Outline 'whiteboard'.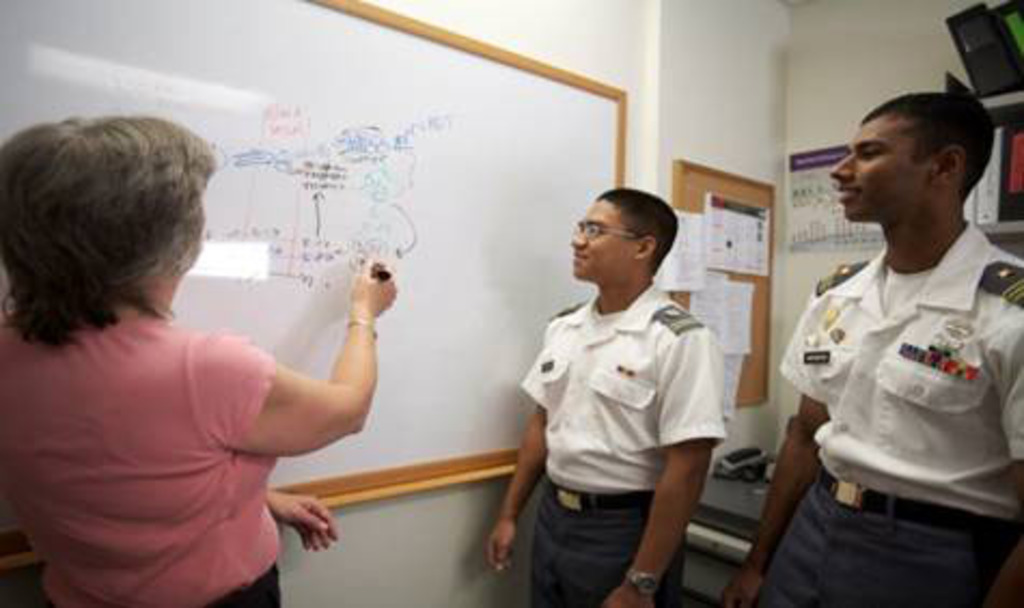
Outline: left=0, top=0, right=632, bottom=576.
